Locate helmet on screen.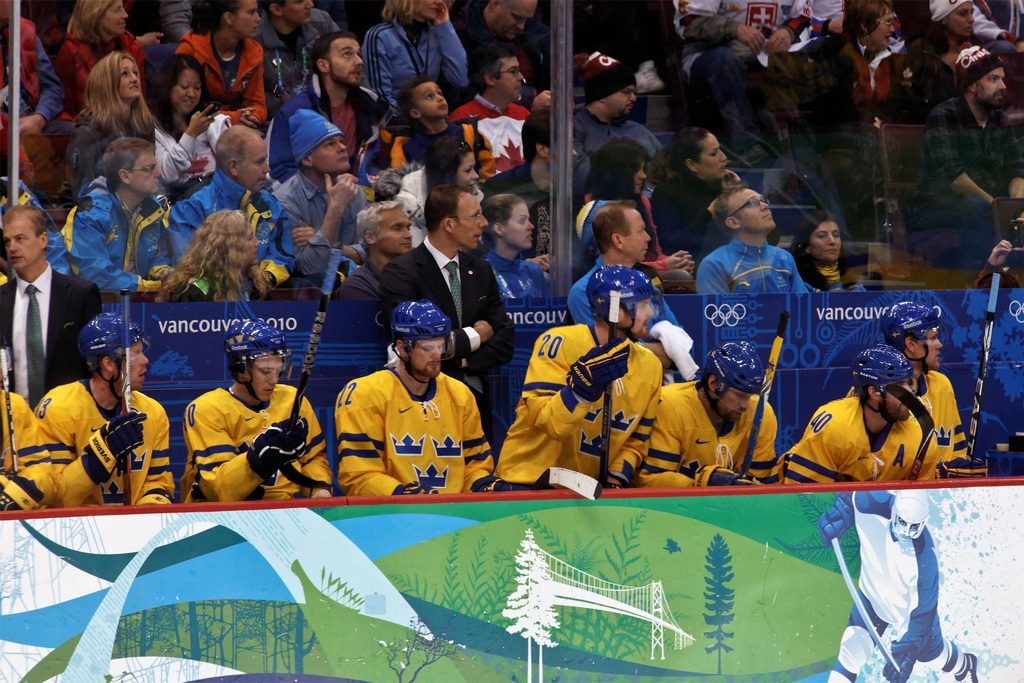
On screen at <box>703,339,767,423</box>.
